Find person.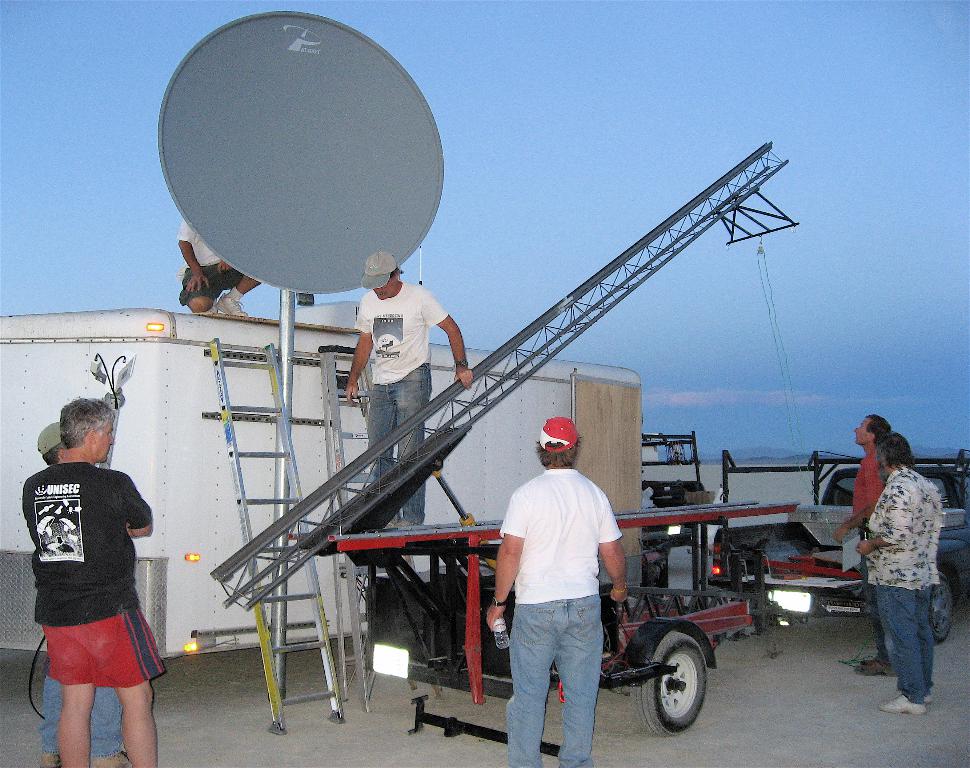
481/415/630/767.
